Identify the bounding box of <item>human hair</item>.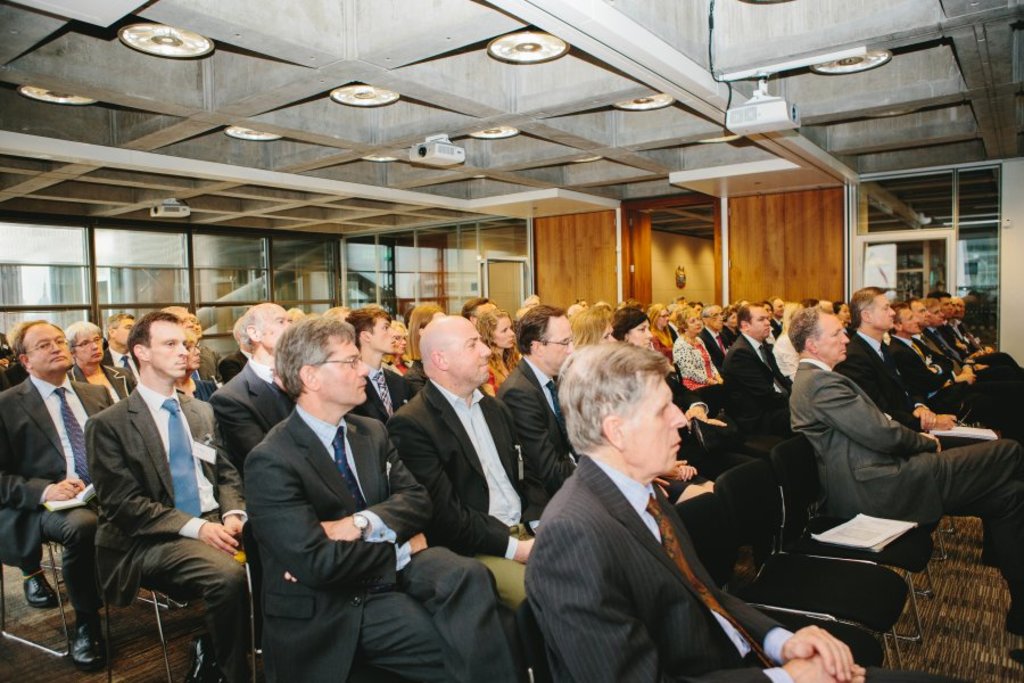
{"x1": 270, "y1": 326, "x2": 366, "y2": 420}.
